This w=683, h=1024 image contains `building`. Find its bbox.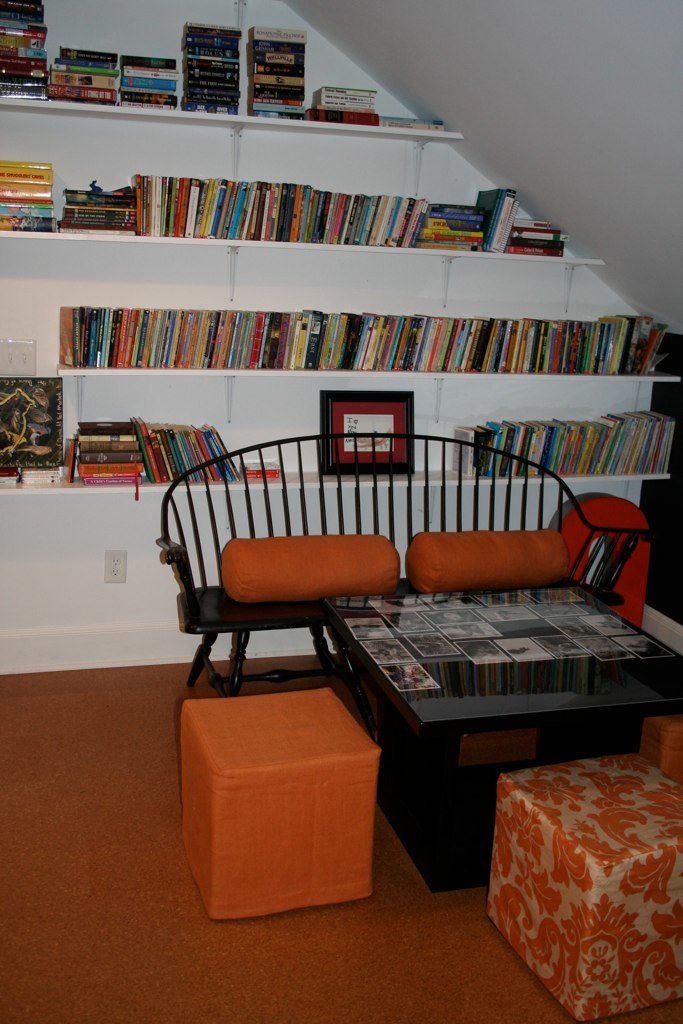
left=0, top=0, right=682, bottom=1021.
